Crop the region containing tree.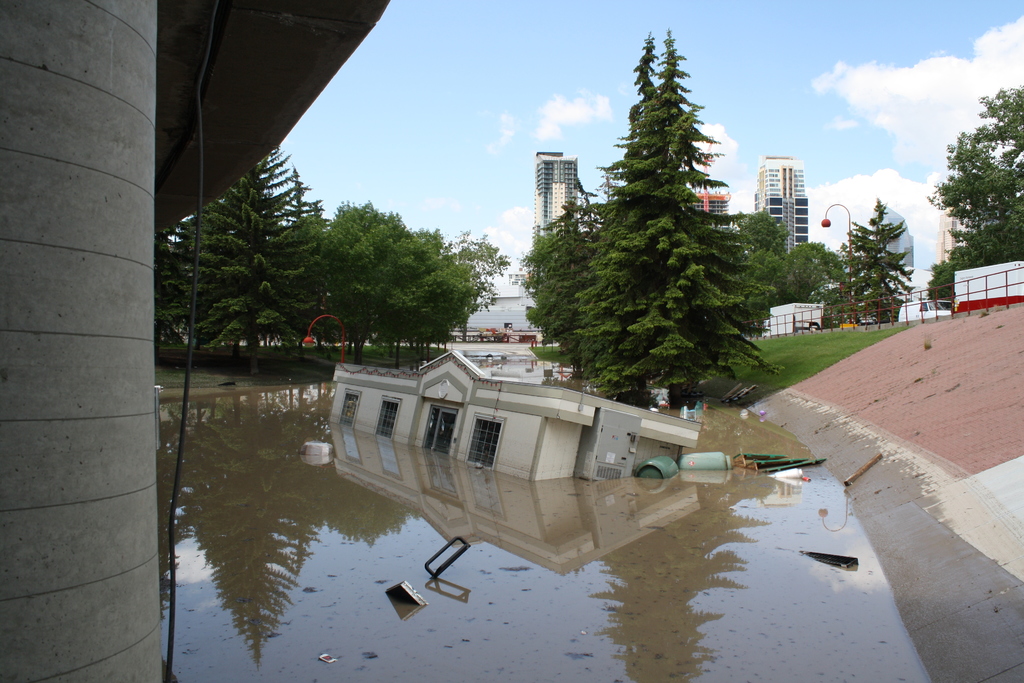
Crop region: 516/177/598/372.
